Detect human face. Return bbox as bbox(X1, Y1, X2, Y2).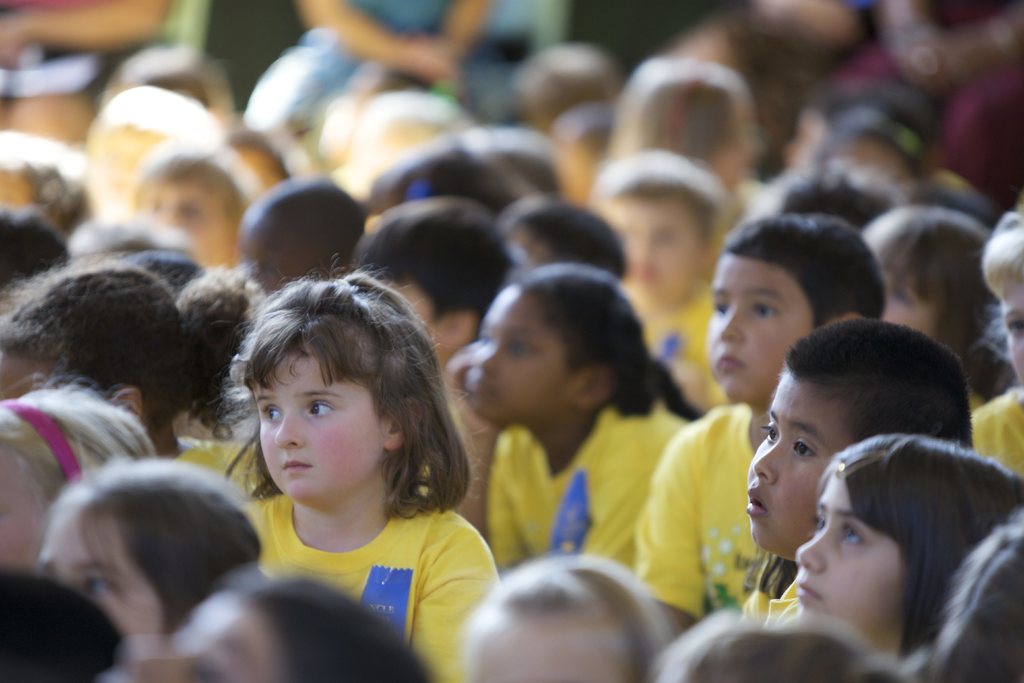
bbox(995, 267, 1023, 404).
